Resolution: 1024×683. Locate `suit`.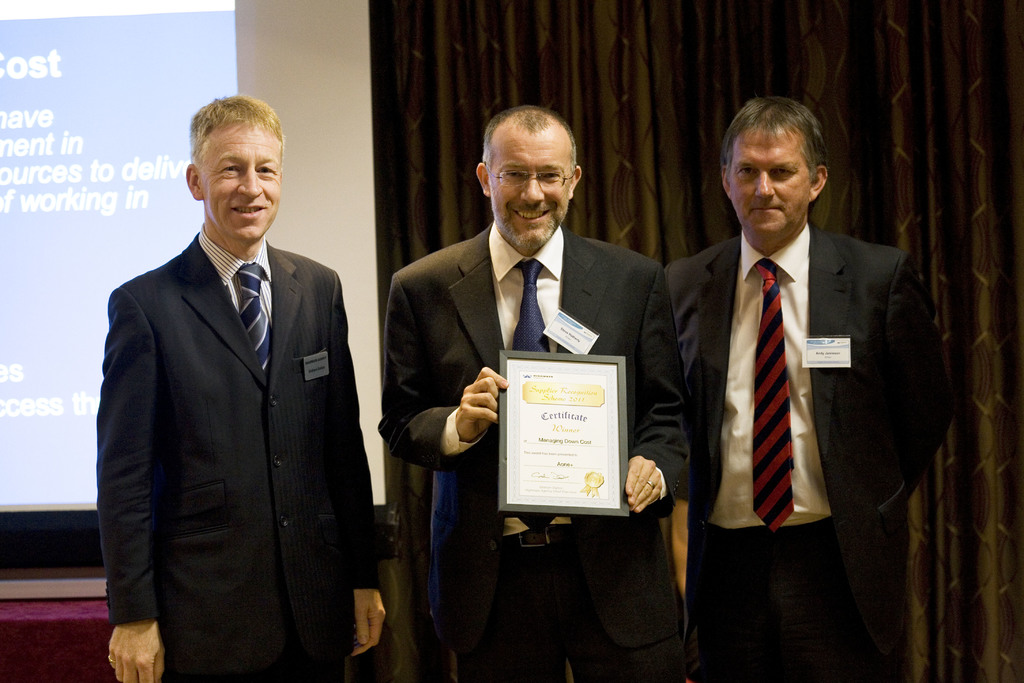
657:233:948:682.
